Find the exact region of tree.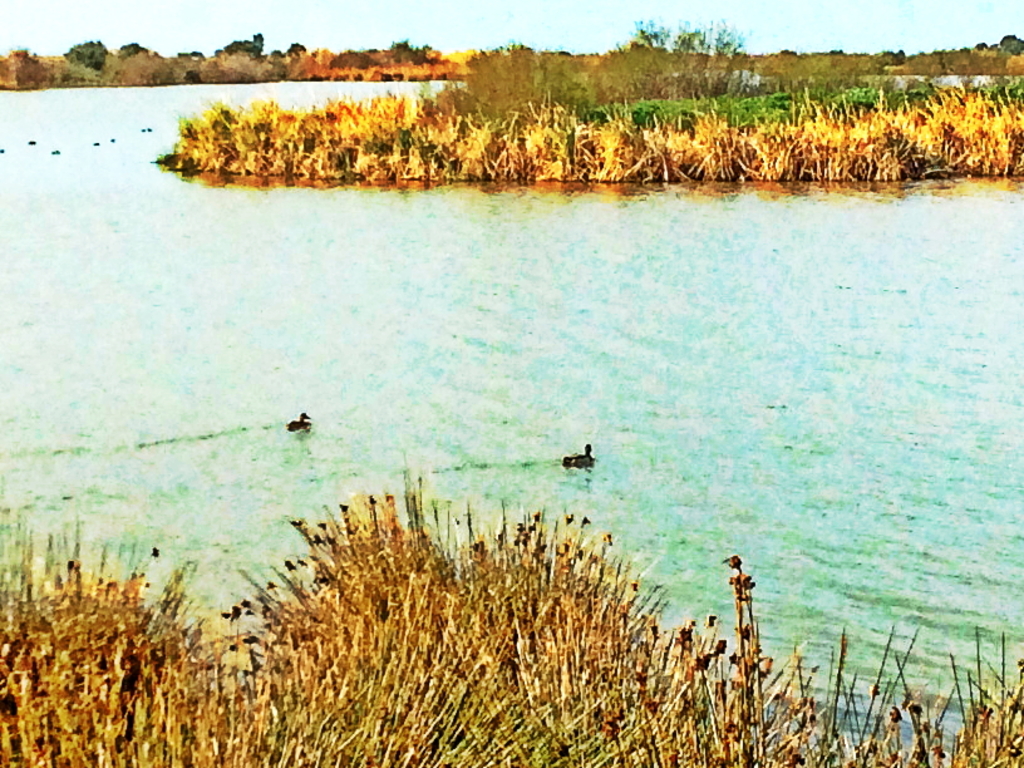
Exact region: BBox(675, 20, 705, 54).
